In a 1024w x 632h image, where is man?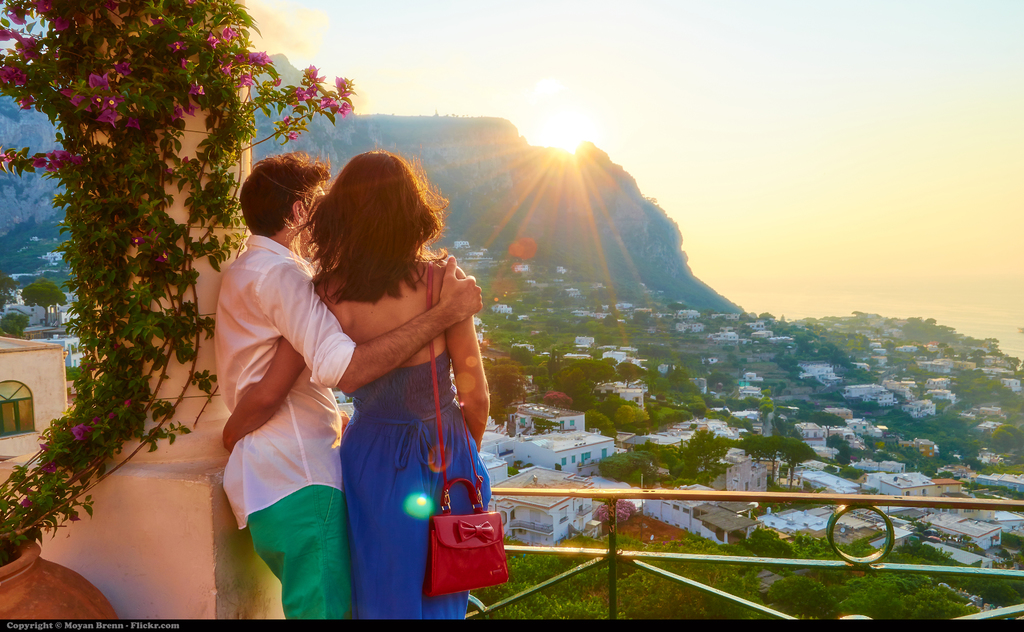
bbox(192, 149, 435, 625).
